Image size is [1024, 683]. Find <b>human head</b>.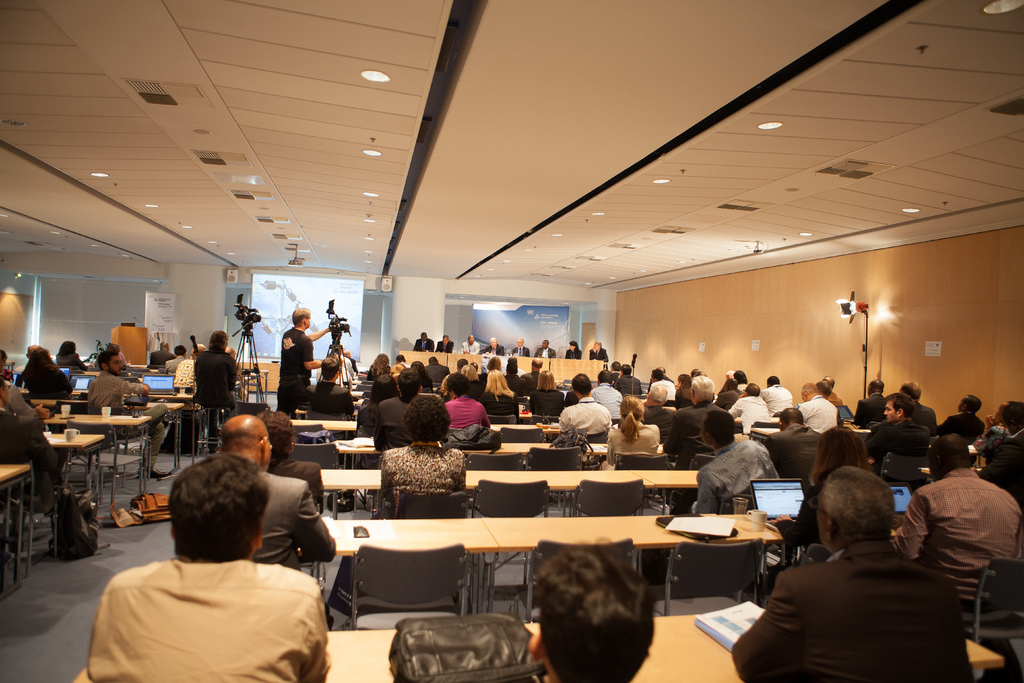
box=[158, 340, 170, 350].
